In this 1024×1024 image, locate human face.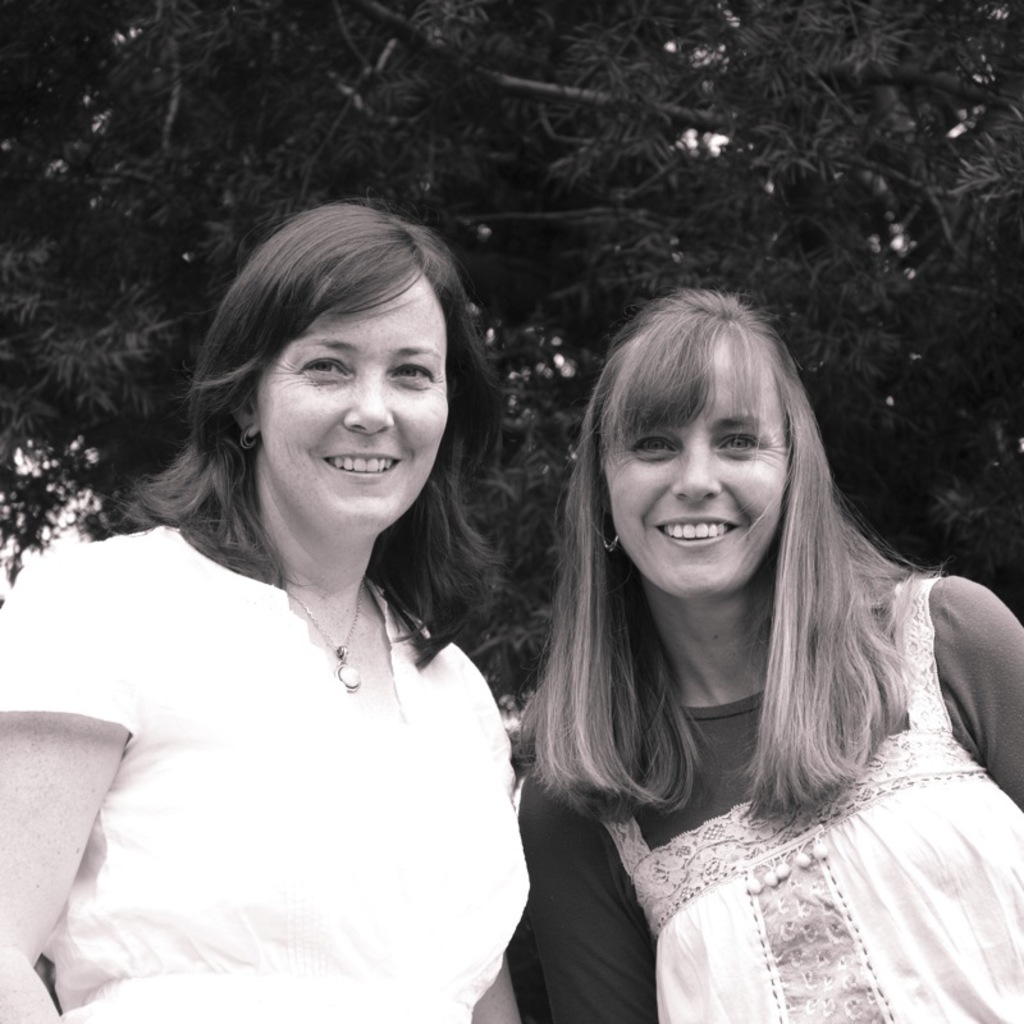
Bounding box: region(253, 251, 451, 540).
